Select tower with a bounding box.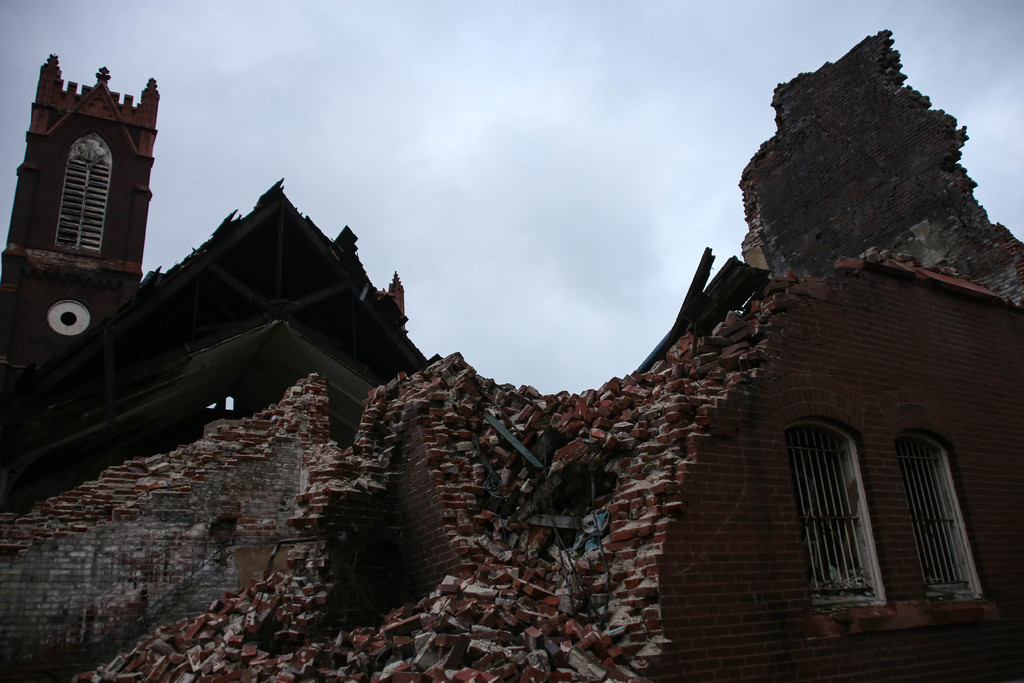
bbox=(0, 46, 166, 399).
